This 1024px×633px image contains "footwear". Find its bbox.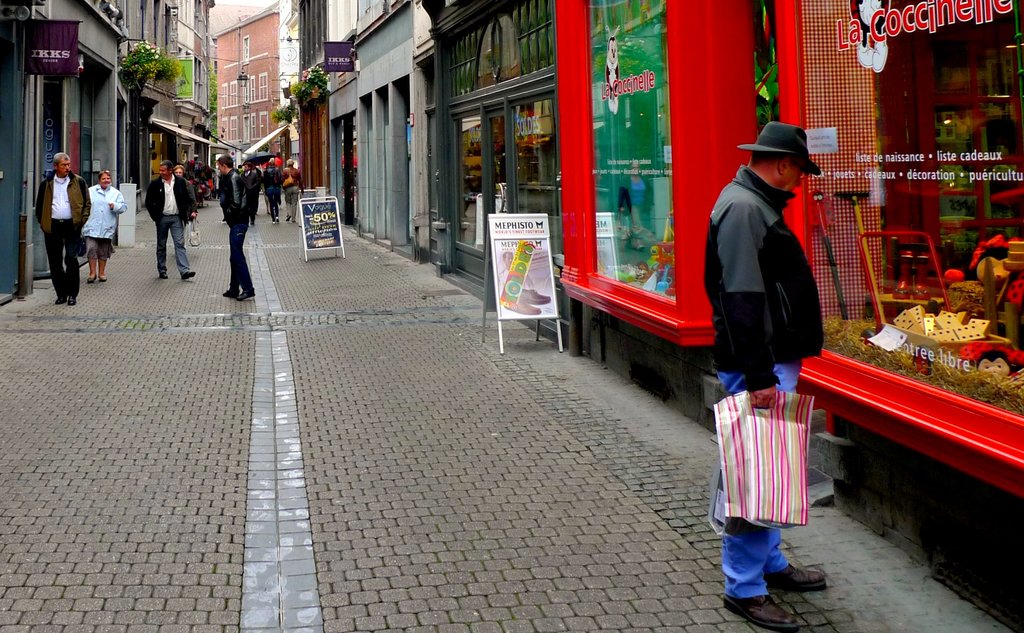
rect(239, 289, 254, 299).
